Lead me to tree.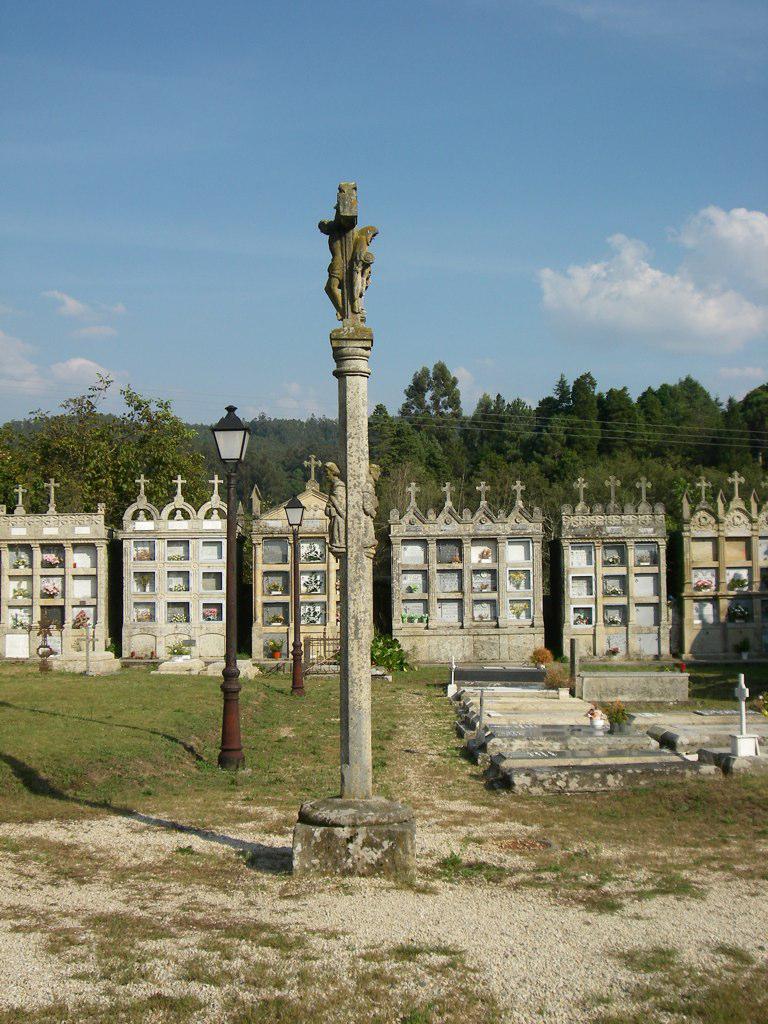
Lead to 224,412,358,517.
